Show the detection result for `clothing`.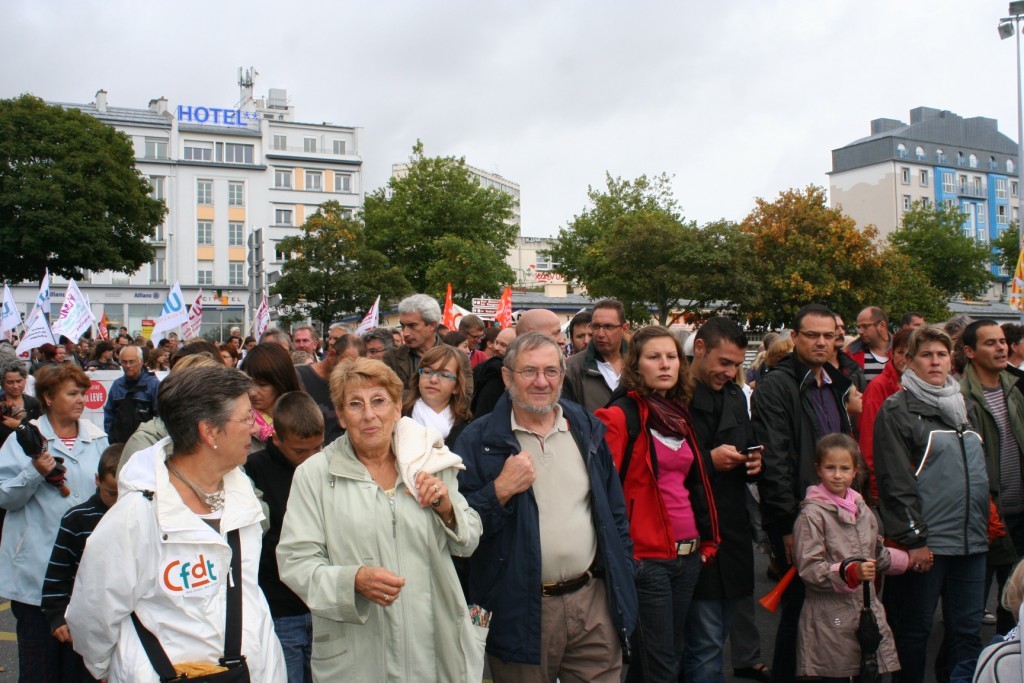
bbox=(64, 432, 286, 682).
